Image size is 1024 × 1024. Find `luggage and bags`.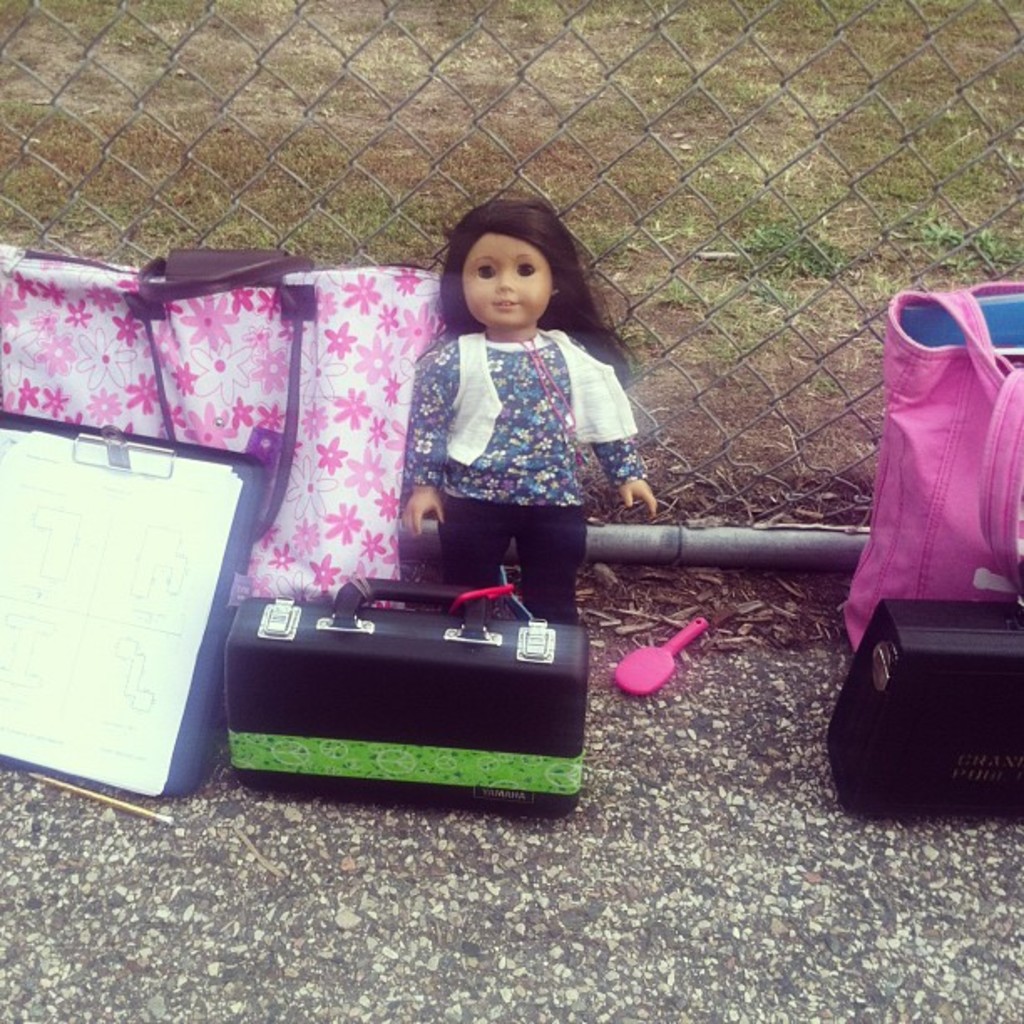
box(833, 273, 1022, 646).
